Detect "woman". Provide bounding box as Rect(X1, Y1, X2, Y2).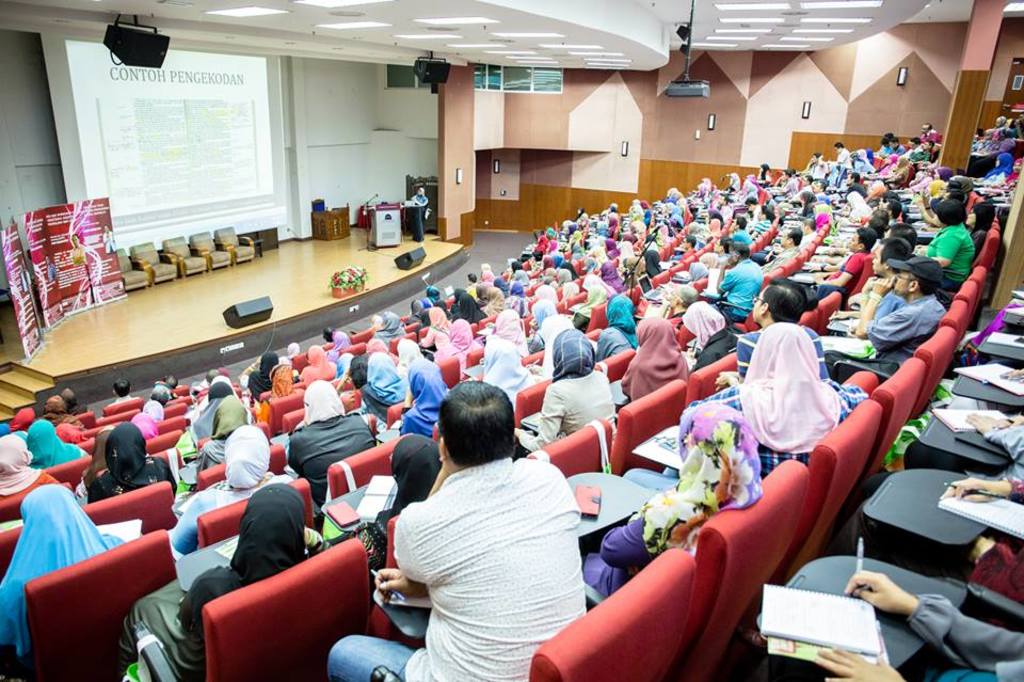
Rect(364, 317, 381, 331).
